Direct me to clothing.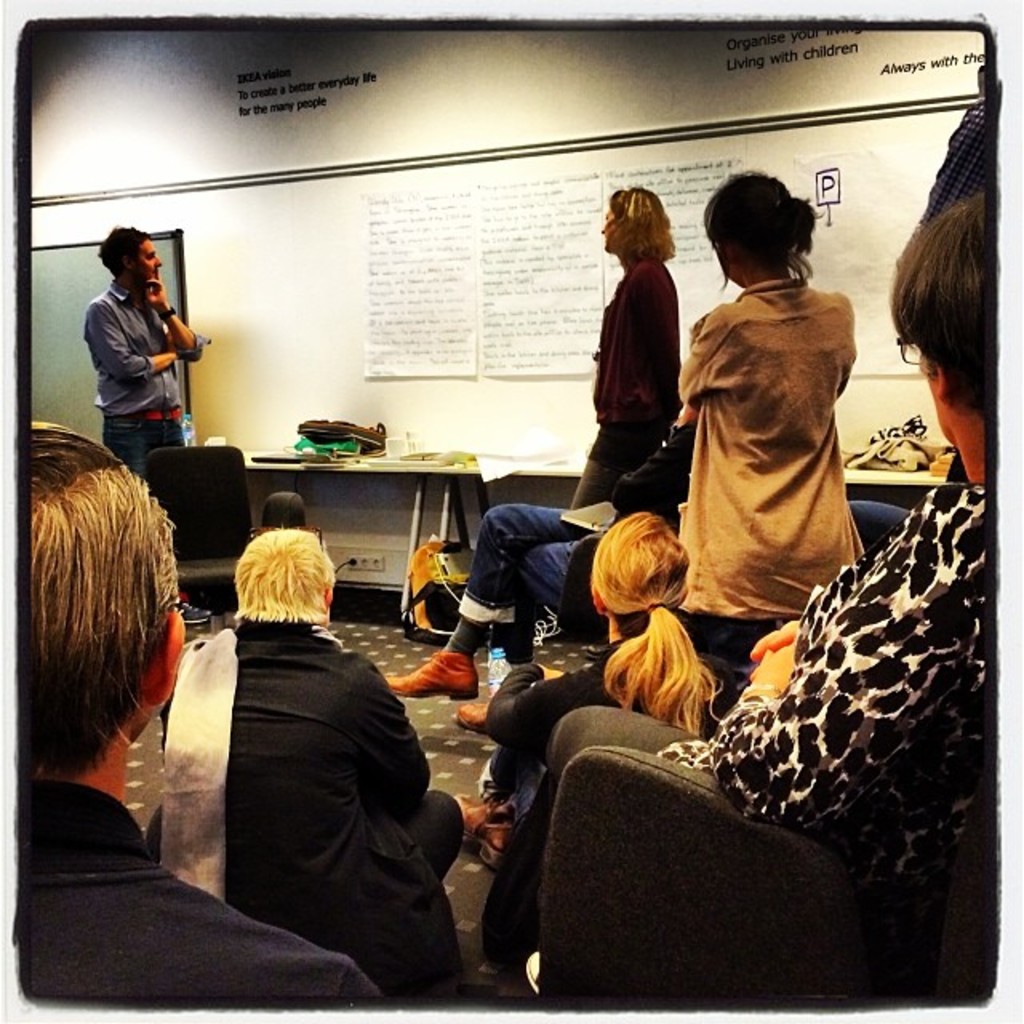
Direction: BBox(410, 792, 464, 875).
